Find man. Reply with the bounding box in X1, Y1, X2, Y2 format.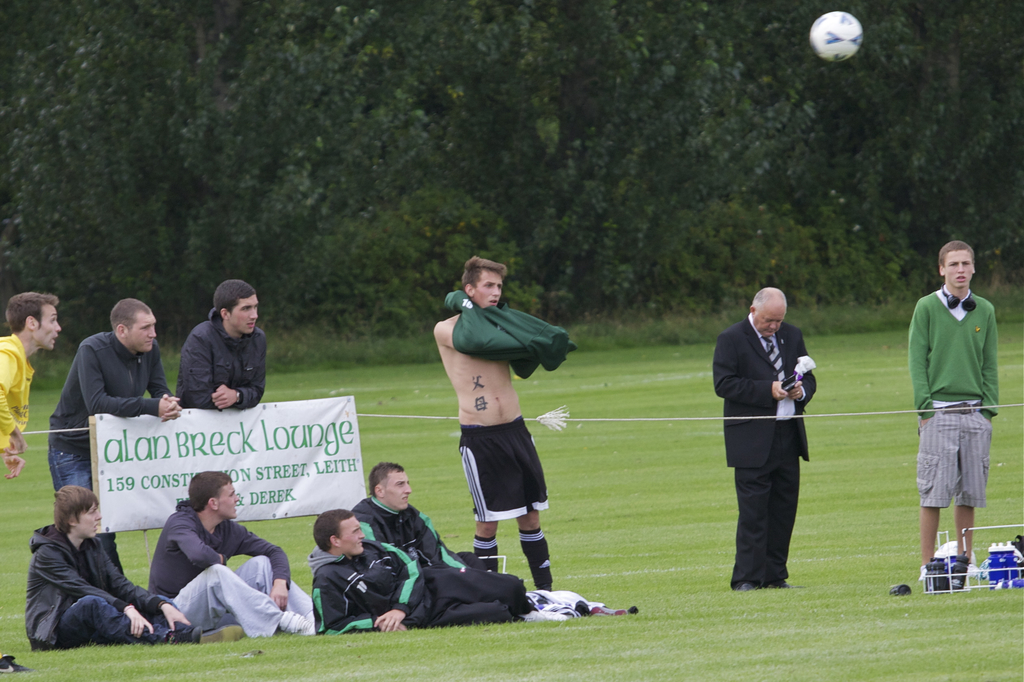
707, 284, 817, 595.
